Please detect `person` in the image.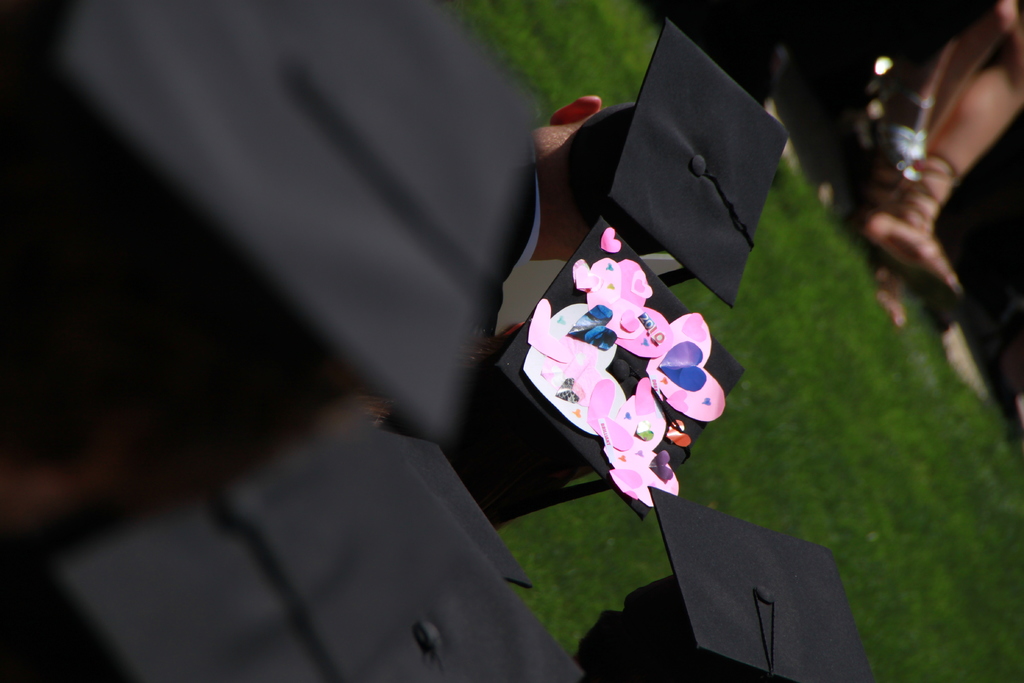
x1=580, y1=493, x2=869, y2=682.
